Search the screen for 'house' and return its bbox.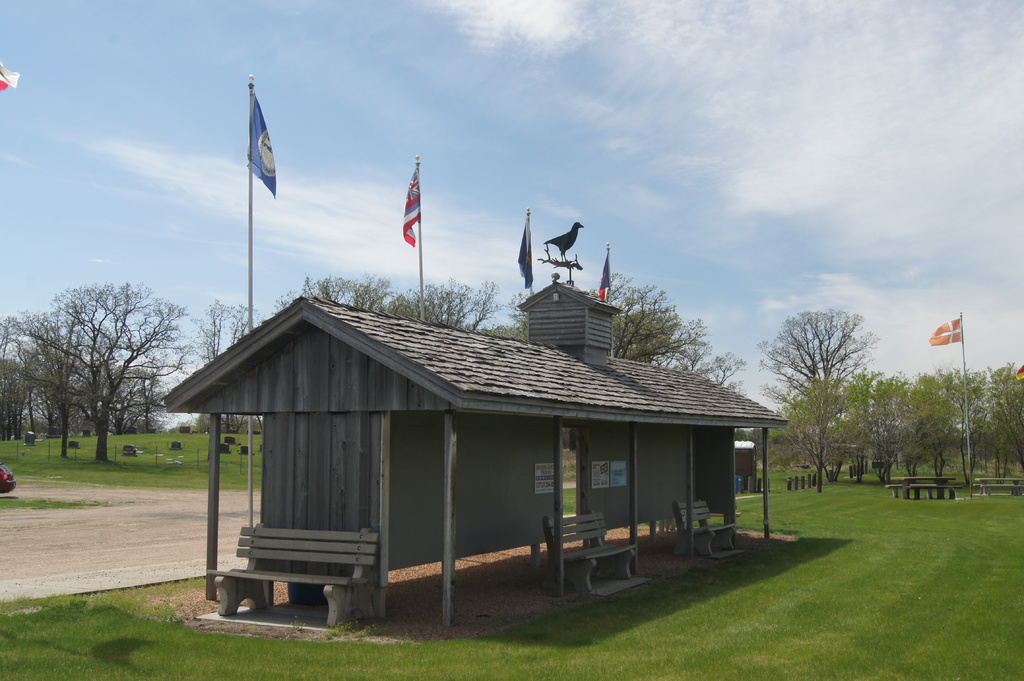
Found: bbox=[548, 349, 783, 602].
